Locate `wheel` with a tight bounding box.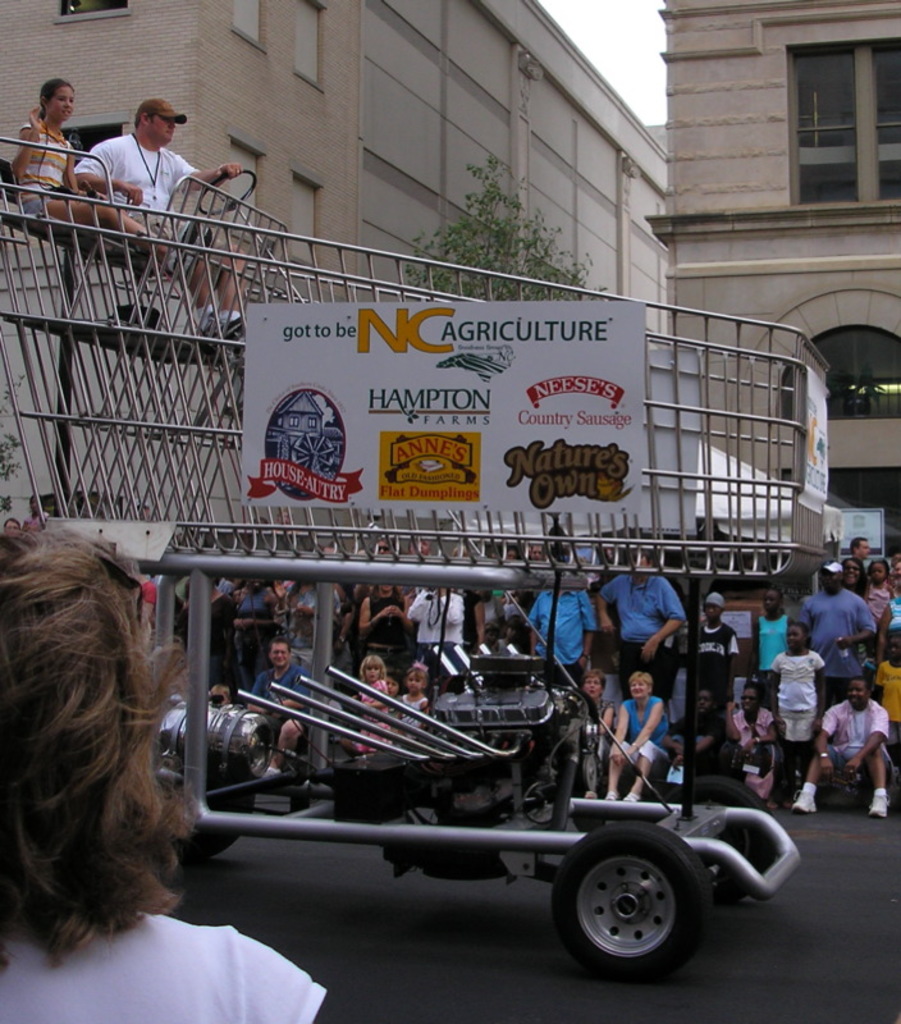
BBox(558, 823, 714, 984).
